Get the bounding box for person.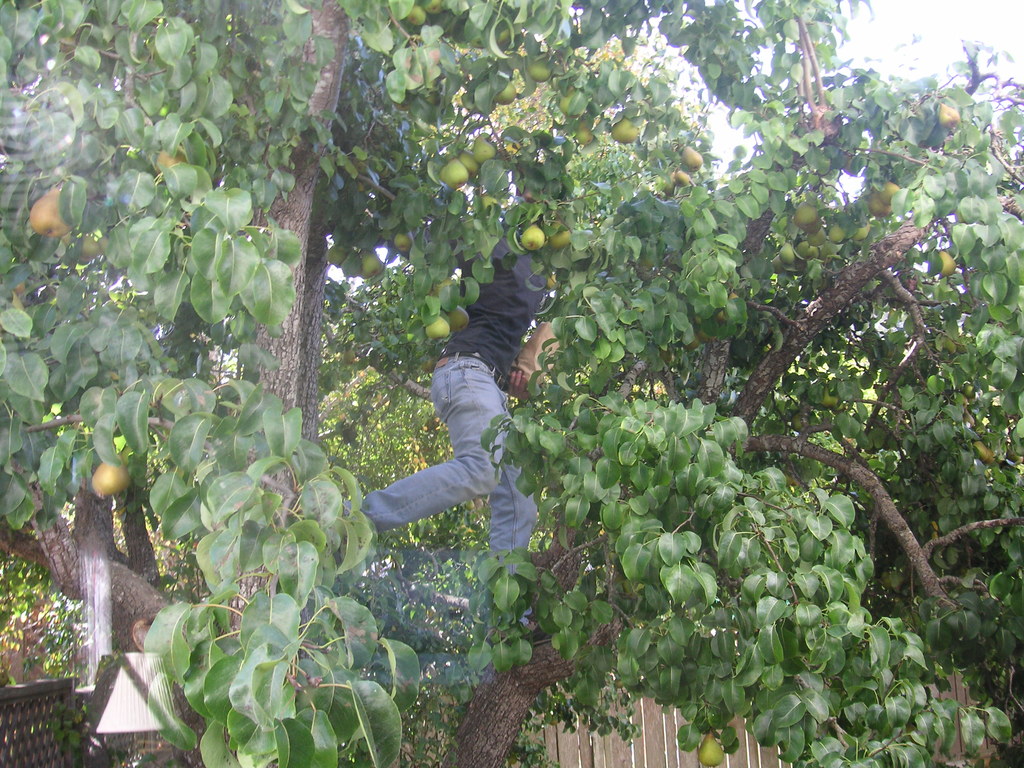
(351,230,558,611).
